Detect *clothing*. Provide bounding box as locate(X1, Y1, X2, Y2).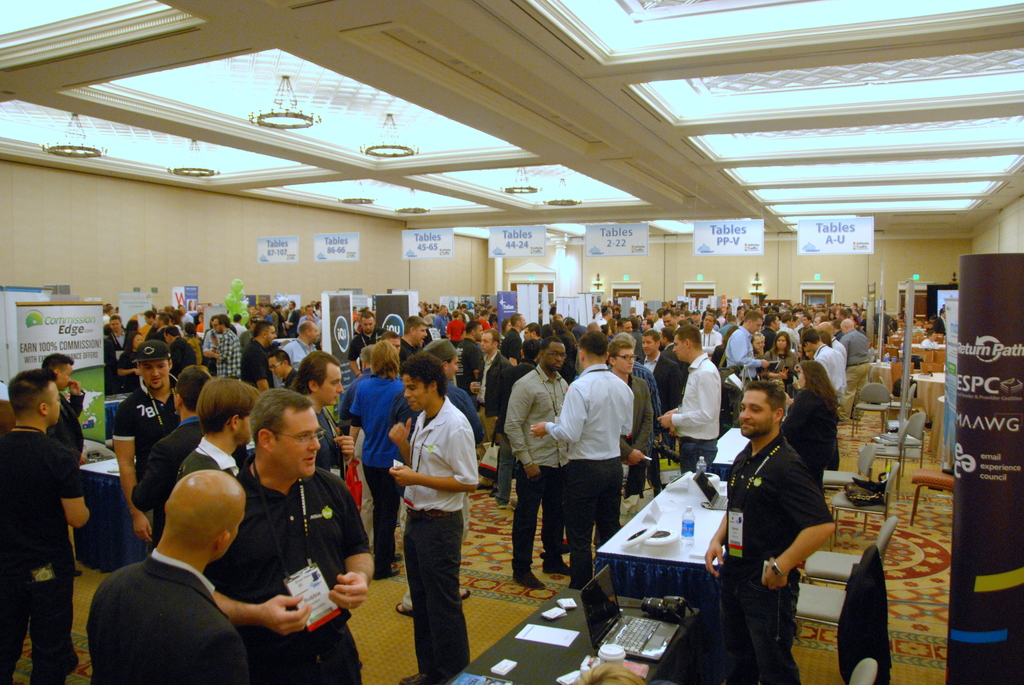
locate(572, 324, 586, 340).
